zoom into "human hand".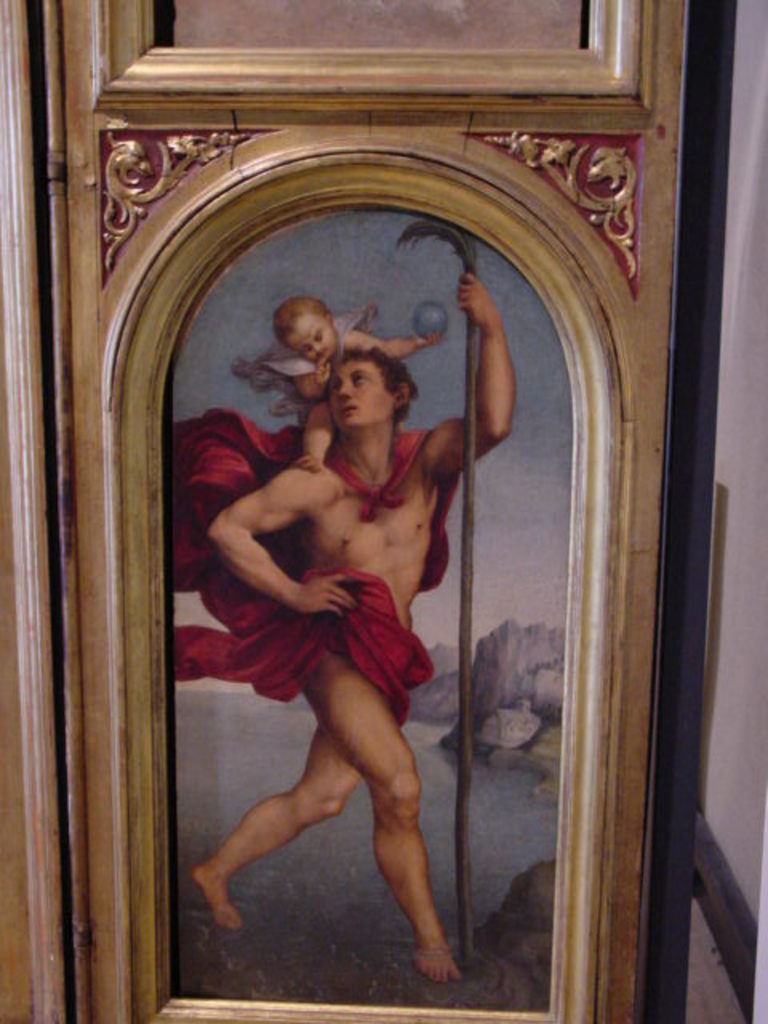
Zoom target: bbox=[291, 450, 330, 472].
